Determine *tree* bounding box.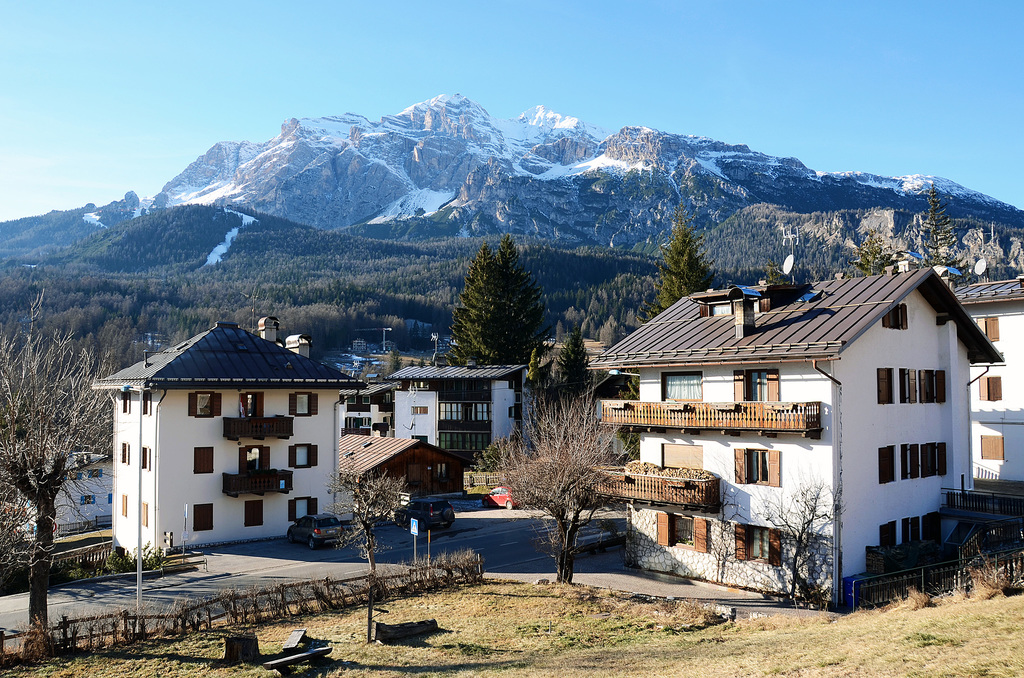
Determined: <bbox>152, 191, 170, 207</bbox>.
